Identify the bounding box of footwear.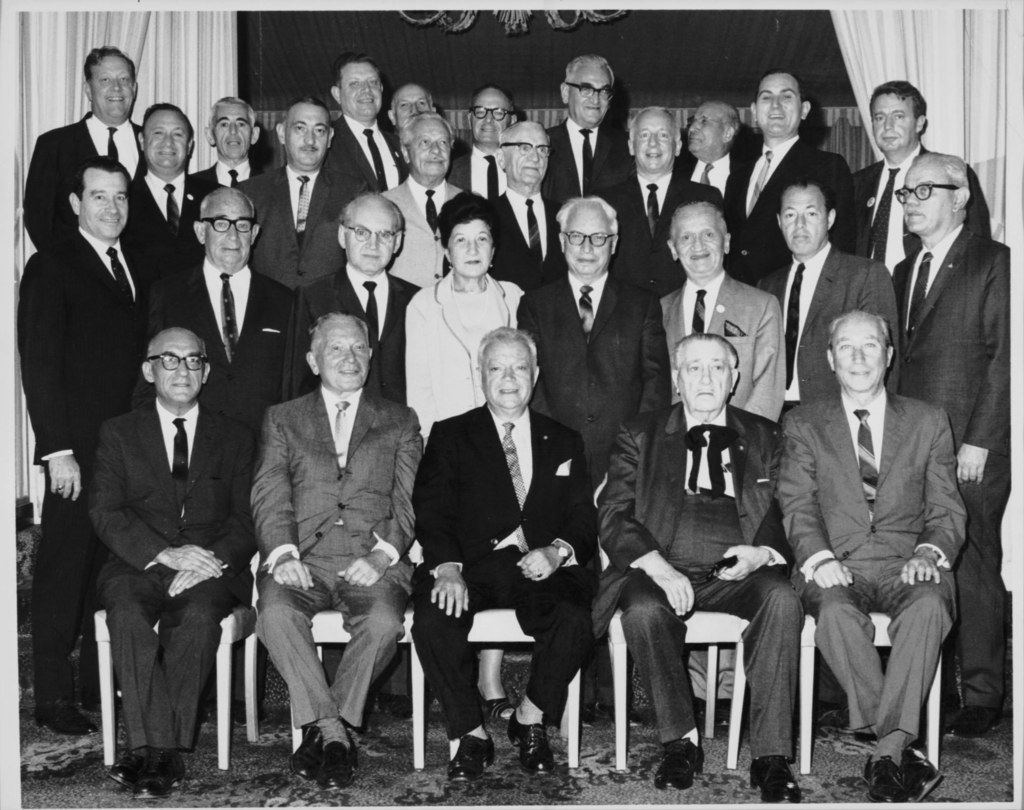
bbox=[872, 753, 912, 804].
